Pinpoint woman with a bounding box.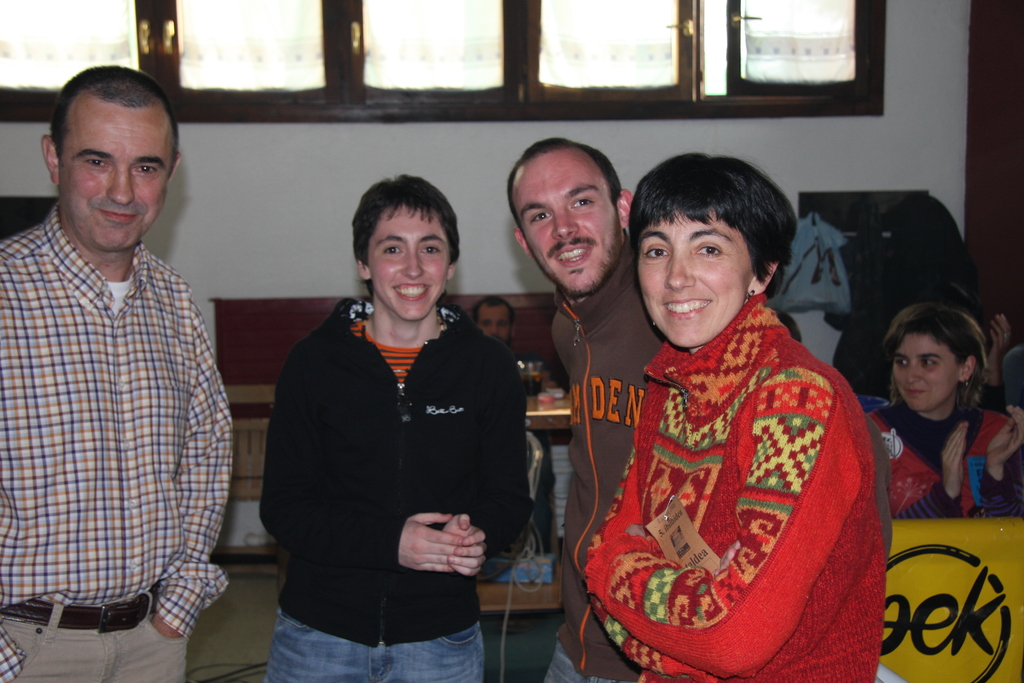
{"left": 872, "top": 299, "right": 1023, "bottom": 520}.
